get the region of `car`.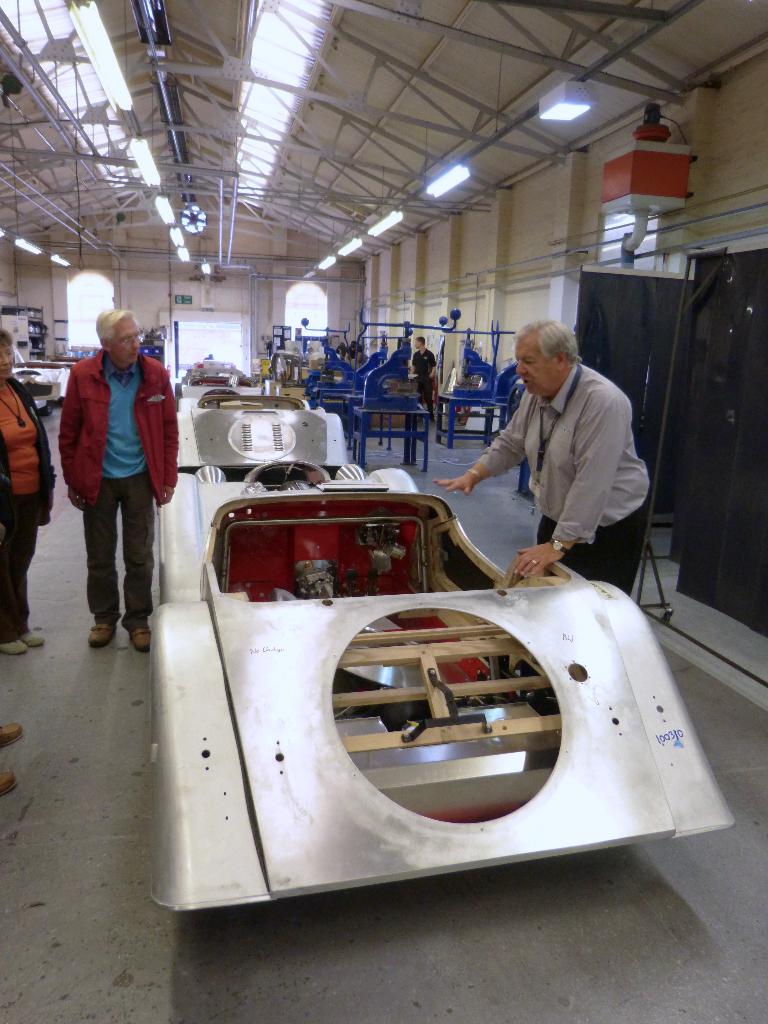
125/441/755/932.
